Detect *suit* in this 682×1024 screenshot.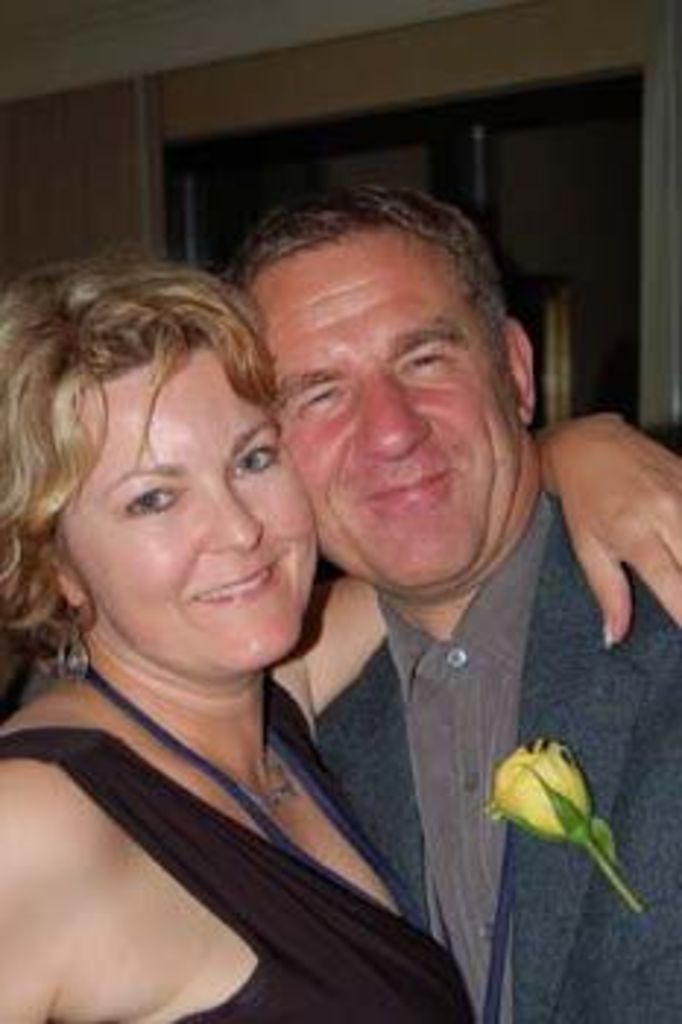
Detection: (310, 486, 679, 1021).
